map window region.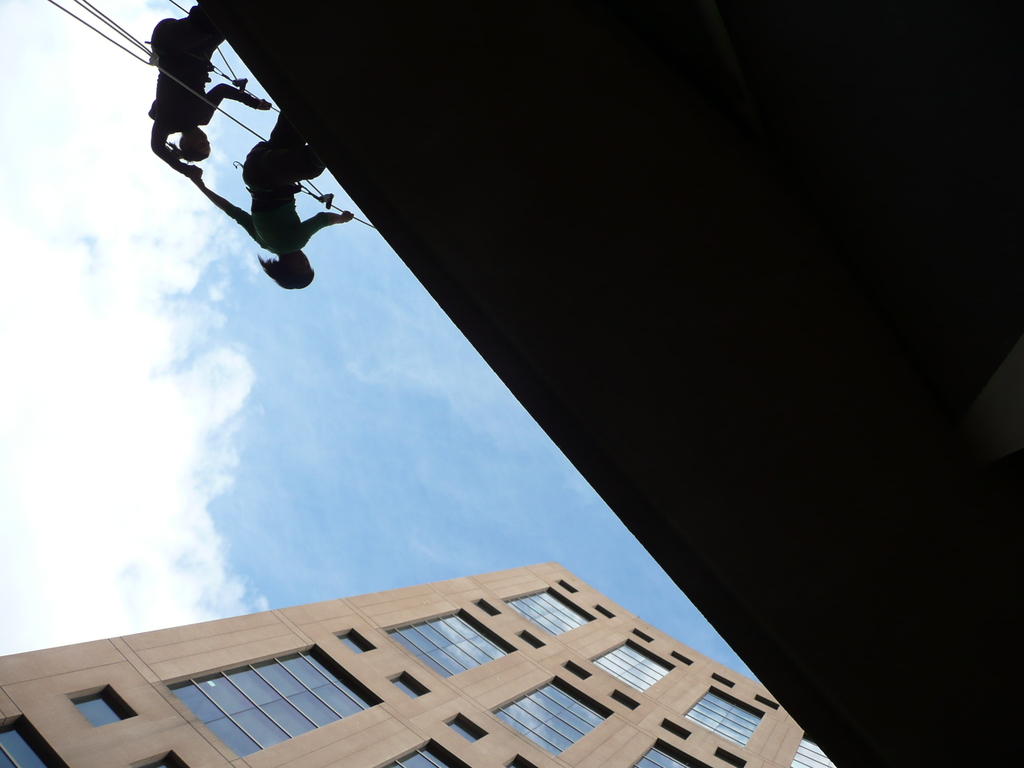
Mapped to region(512, 627, 547, 658).
